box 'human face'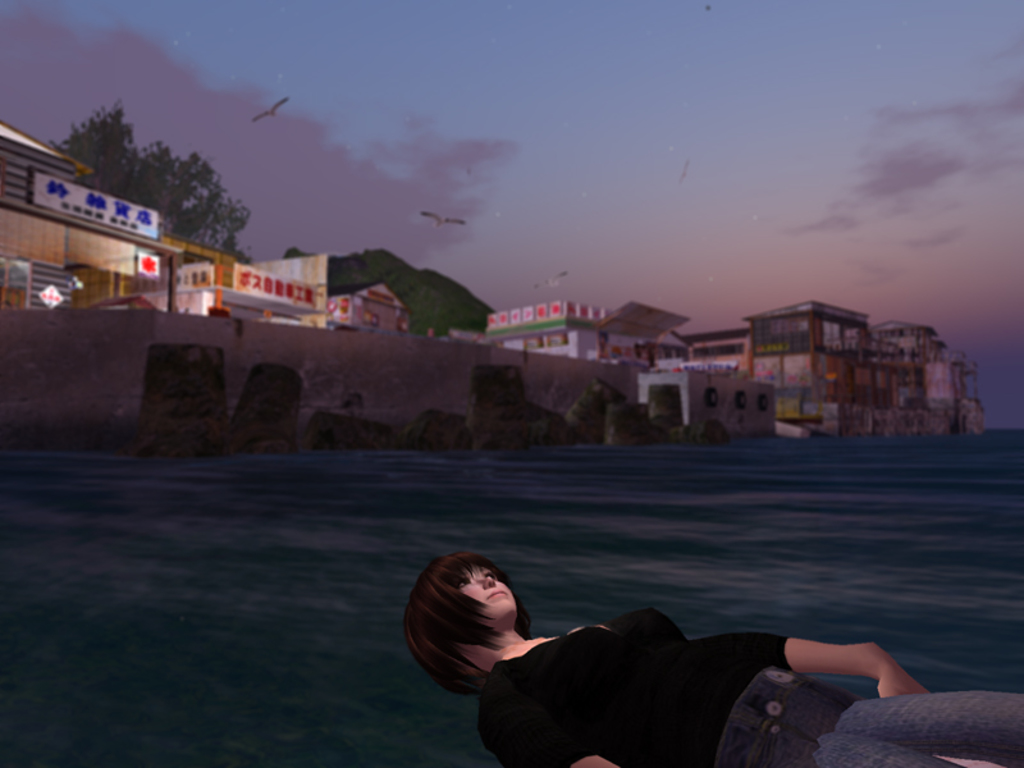
448 556 520 626
